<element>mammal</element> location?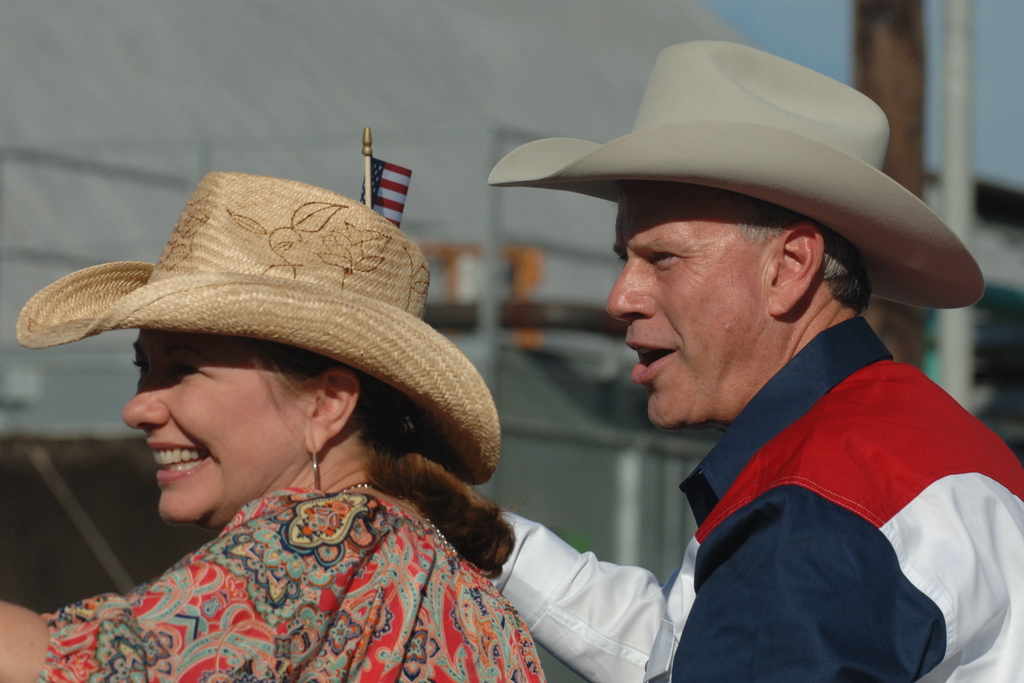
rect(0, 165, 550, 682)
